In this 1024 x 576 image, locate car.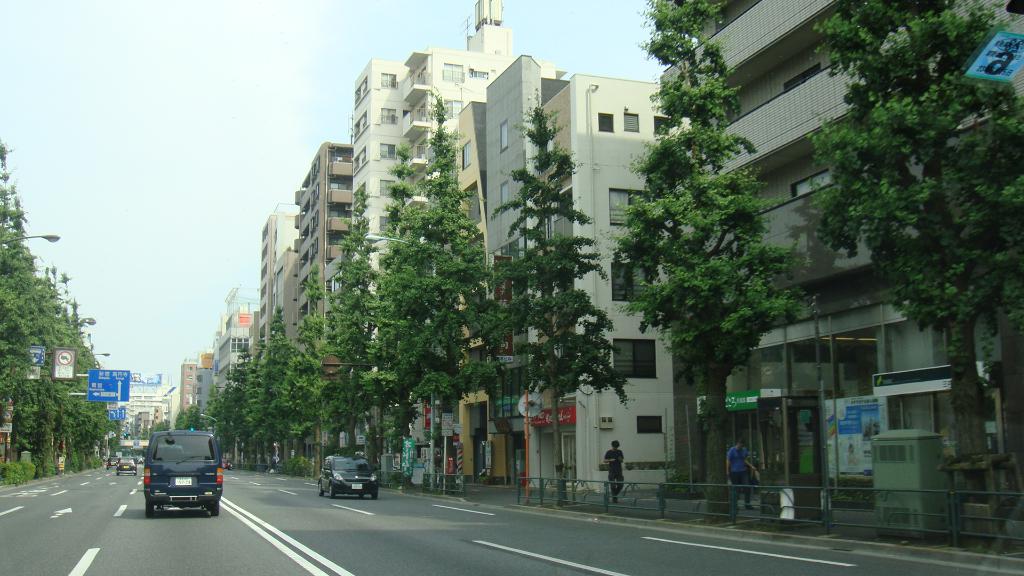
Bounding box: <box>142,431,225,516</box>.
